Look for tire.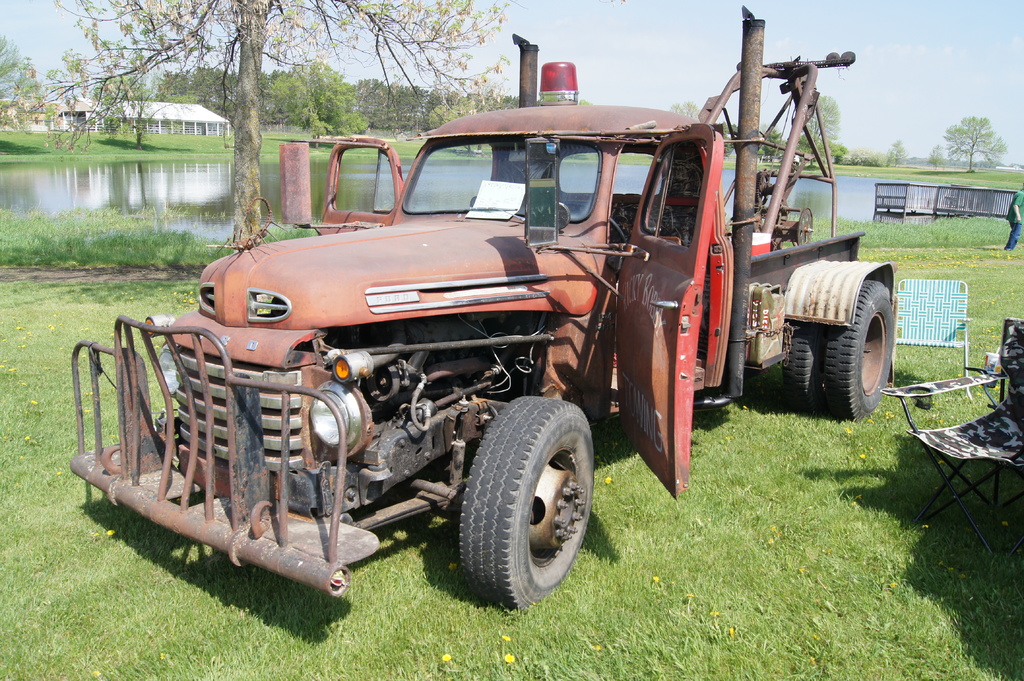
Found: l=785, t=323, r=824, b=414.
